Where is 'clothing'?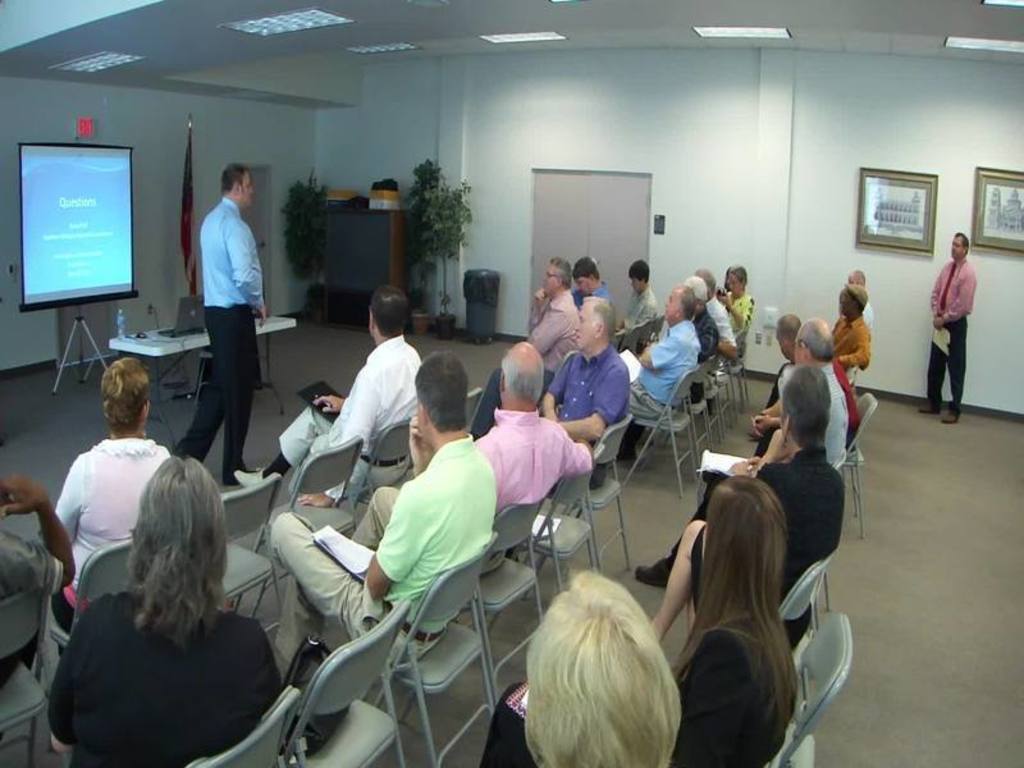
crop(859, 301, 874, 335).
